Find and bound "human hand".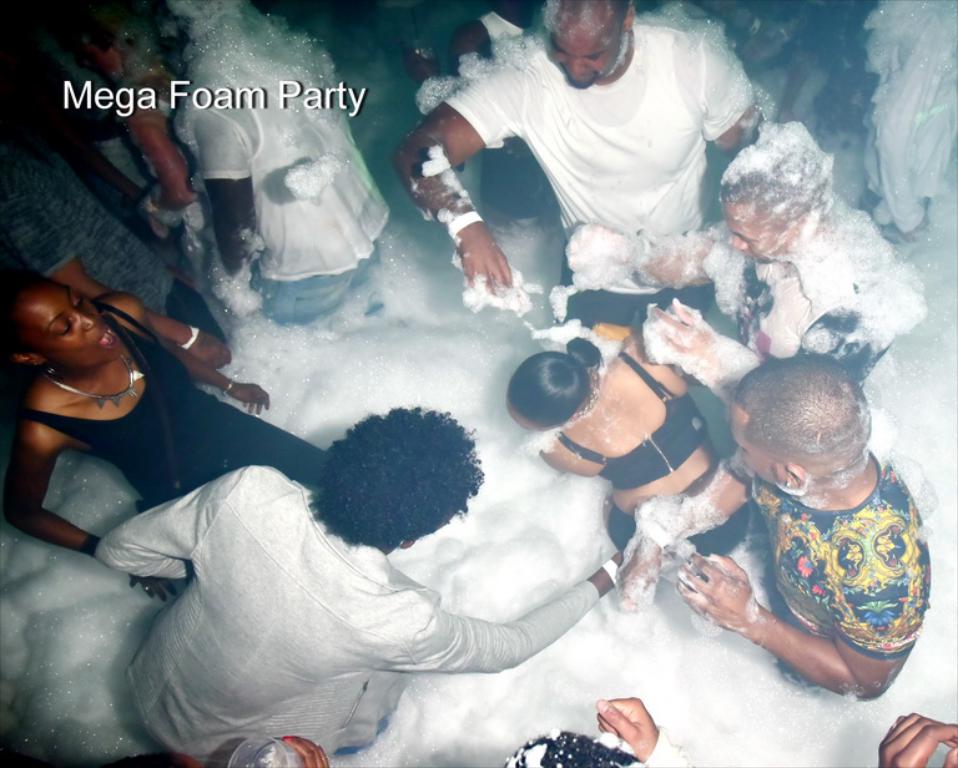
Bound: (left=273, top=733, right=331, bottom=767).
